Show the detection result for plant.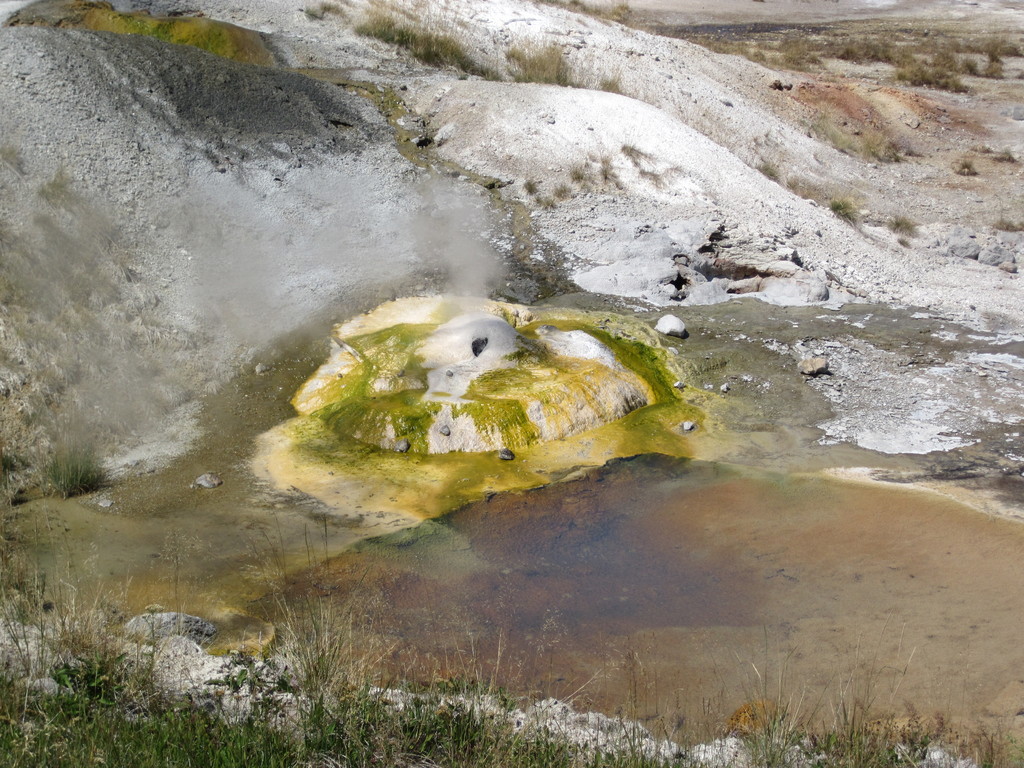
BBox(826, 196, 854, 222).
